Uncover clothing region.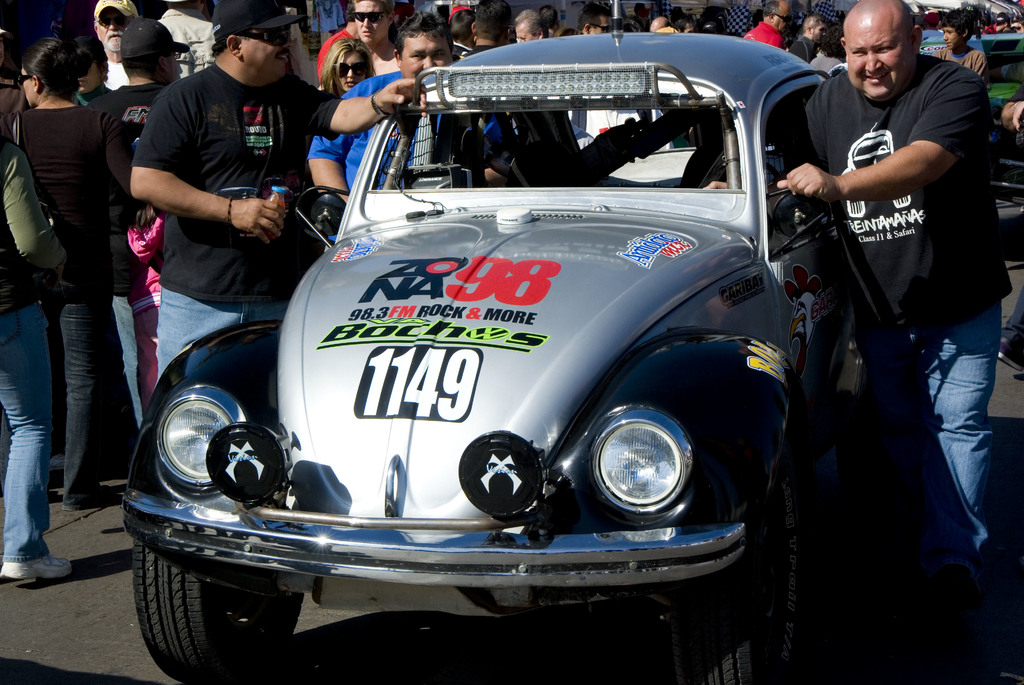
Uncovered: [x1=932, y1=45, x2=989, y2=80].
